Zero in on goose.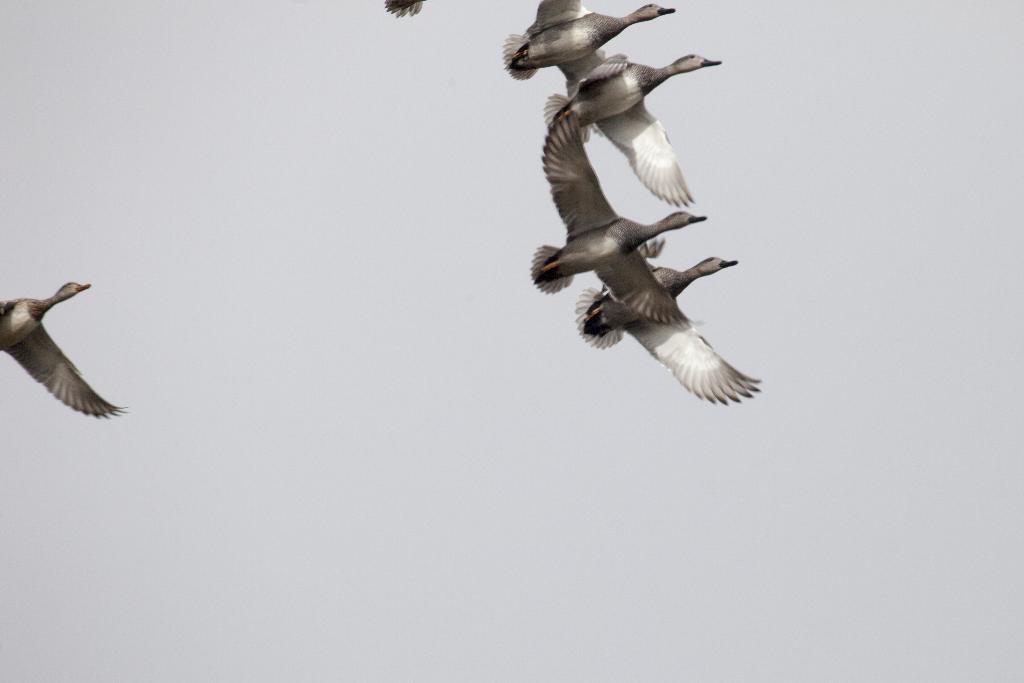
Zeroed in: detection(0, 256, 118, 429).
